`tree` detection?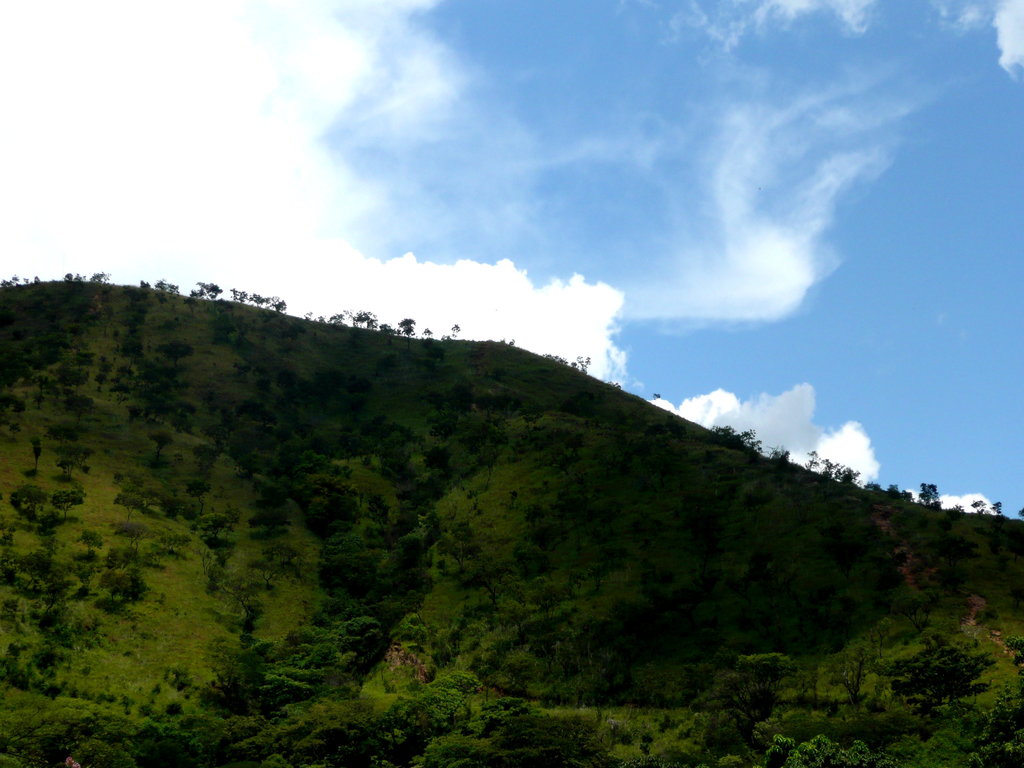
region(188, 280, 223, 300)
